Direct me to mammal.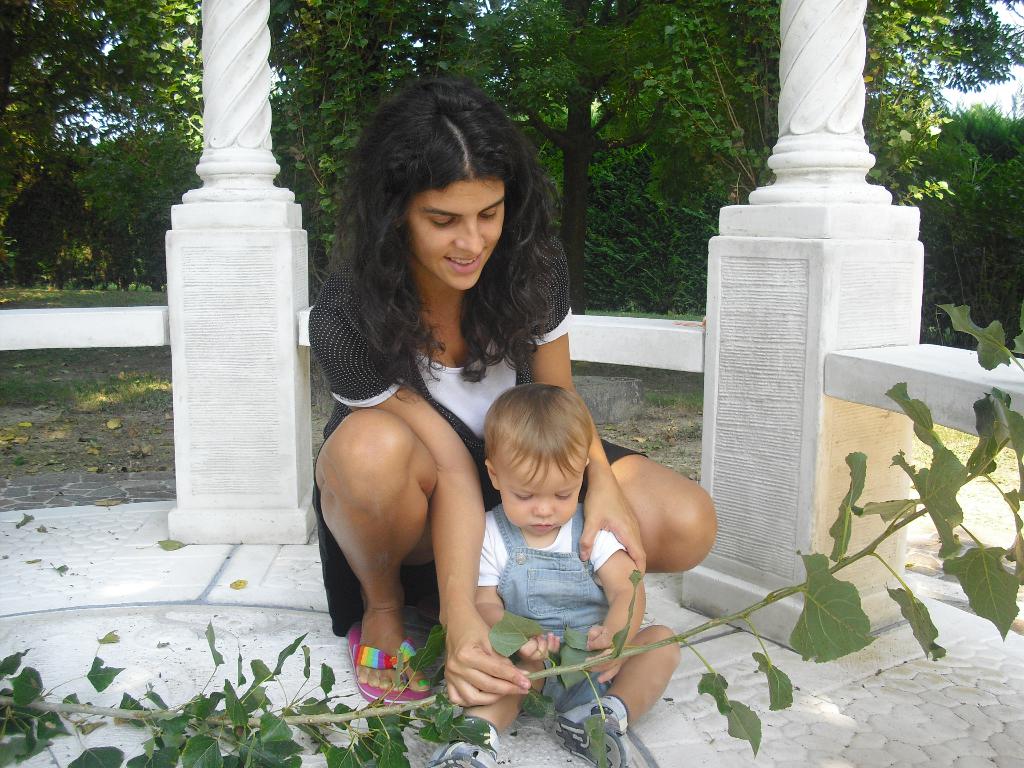
Direction: 428/384/675/767.
